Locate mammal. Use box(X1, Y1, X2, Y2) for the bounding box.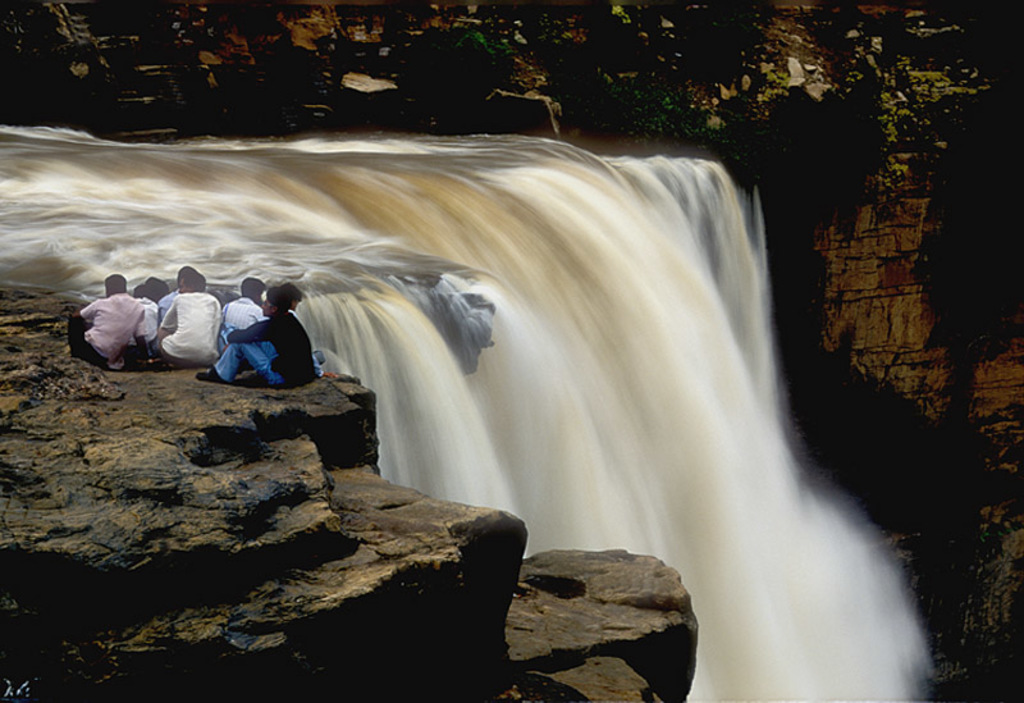
box(128, 282, 146, 347).
